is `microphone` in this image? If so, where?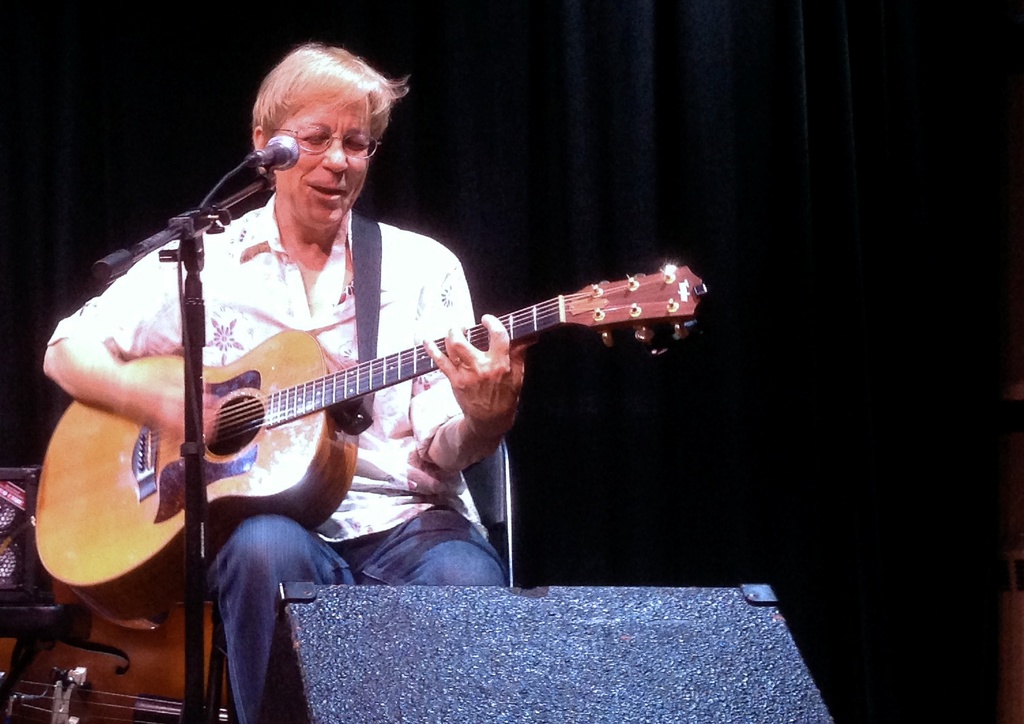
Yes, at [left=250, top=133, right=300, bottom=172].
